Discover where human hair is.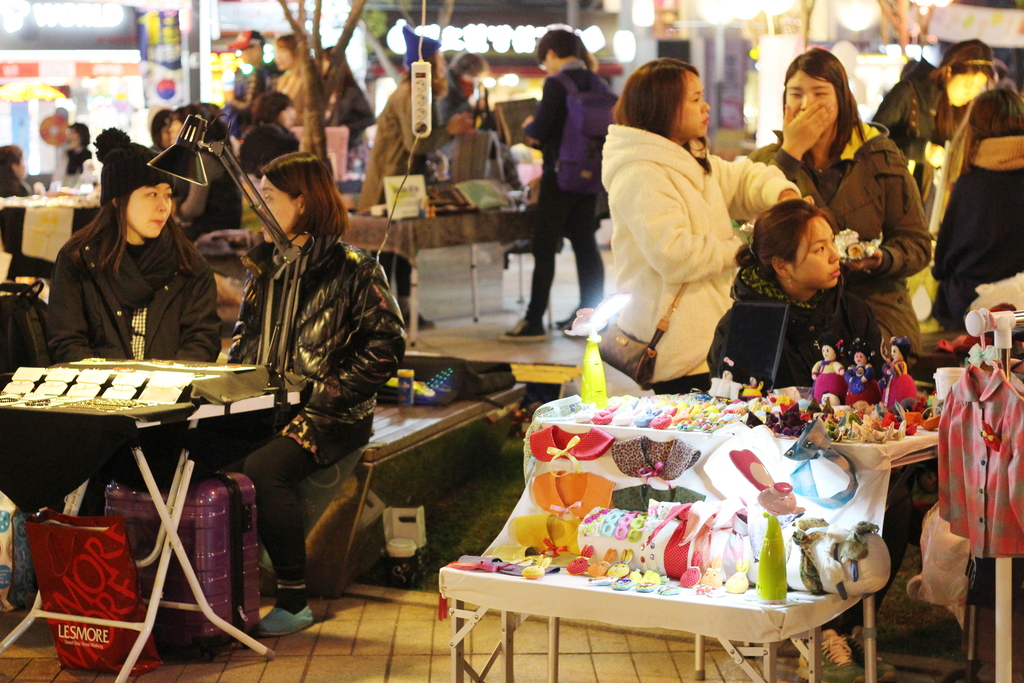
Discovered at 321:51:358:81.
